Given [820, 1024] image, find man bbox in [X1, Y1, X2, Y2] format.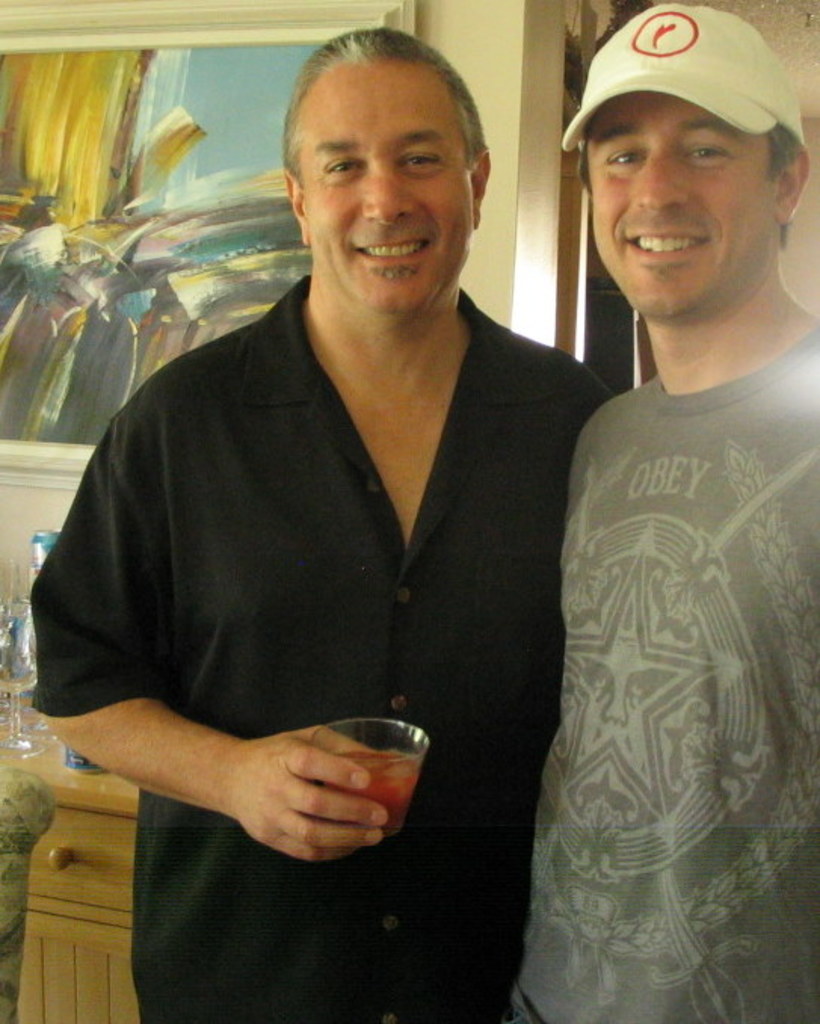
[83, 66, 652, 994].
